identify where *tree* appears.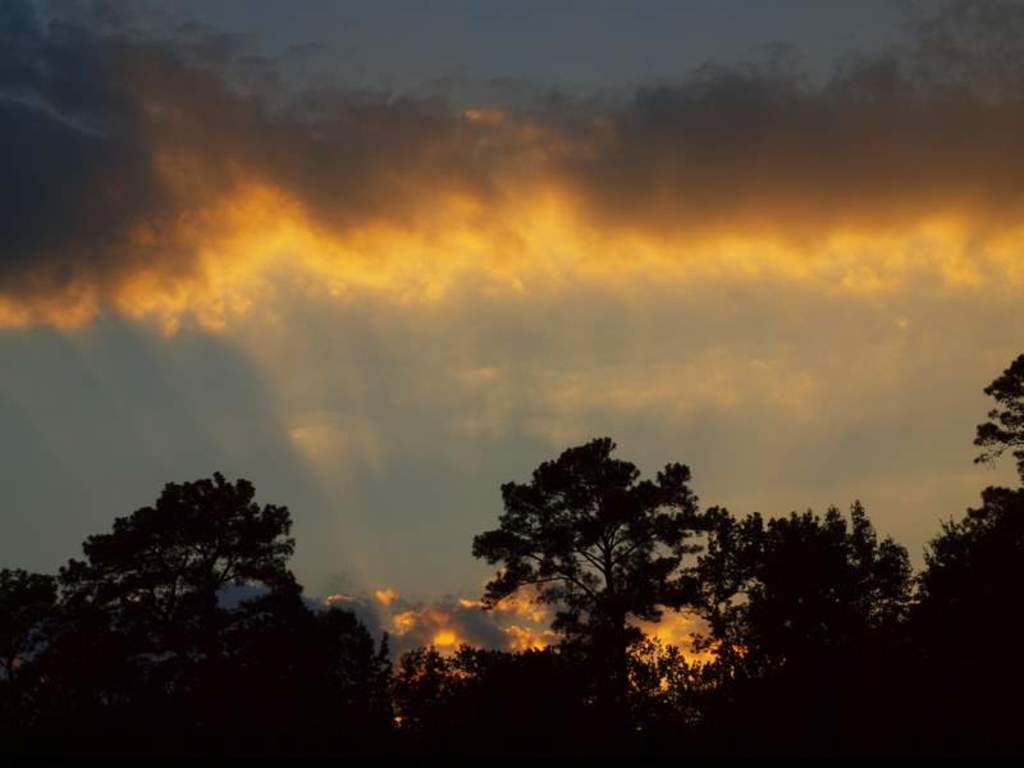
Appears at (0, 466, 653, 767).
